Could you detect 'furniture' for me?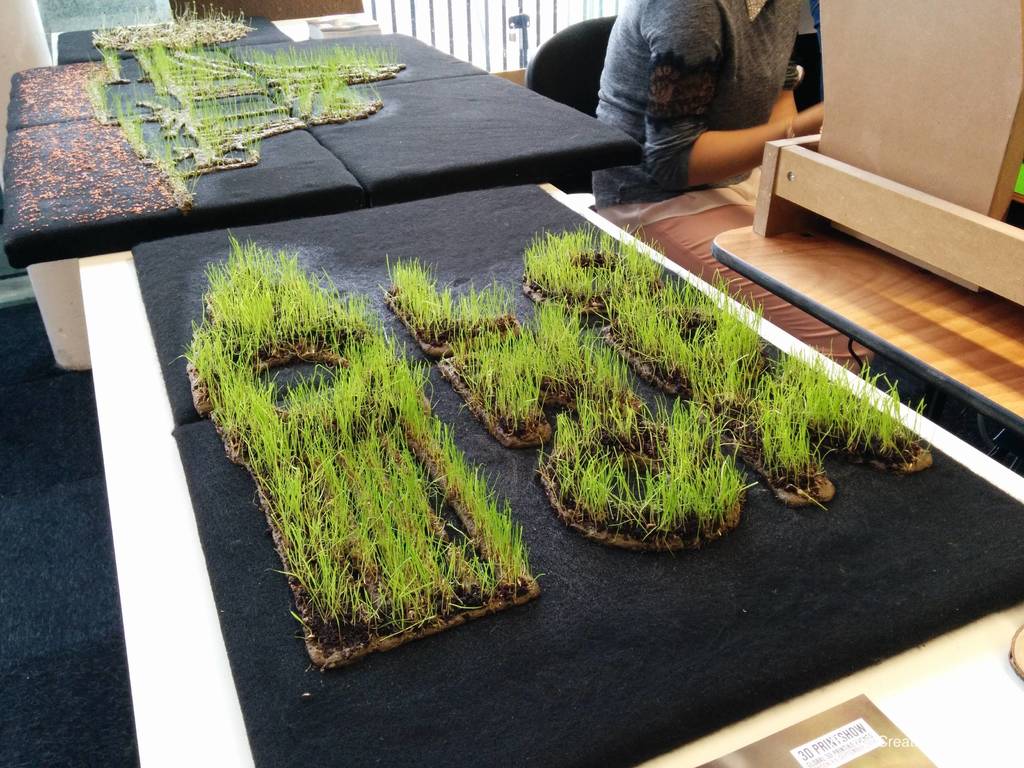
Detection result: <bbox>710, 225, 1022, 439</bbox>.
